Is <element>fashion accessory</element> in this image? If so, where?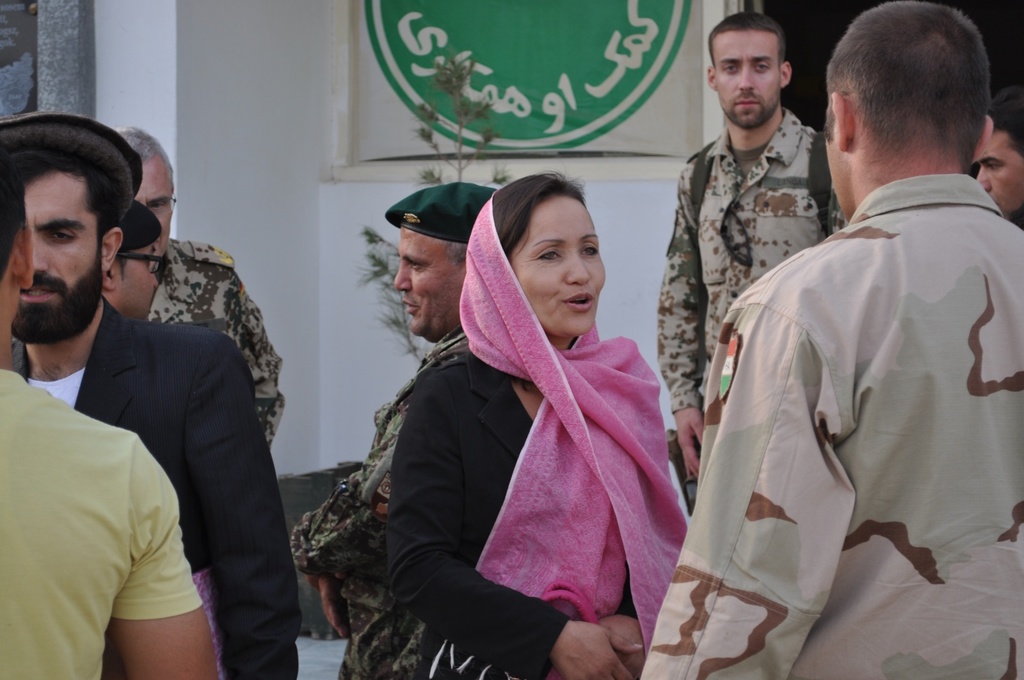
Yes, at 541,580,600,624.
